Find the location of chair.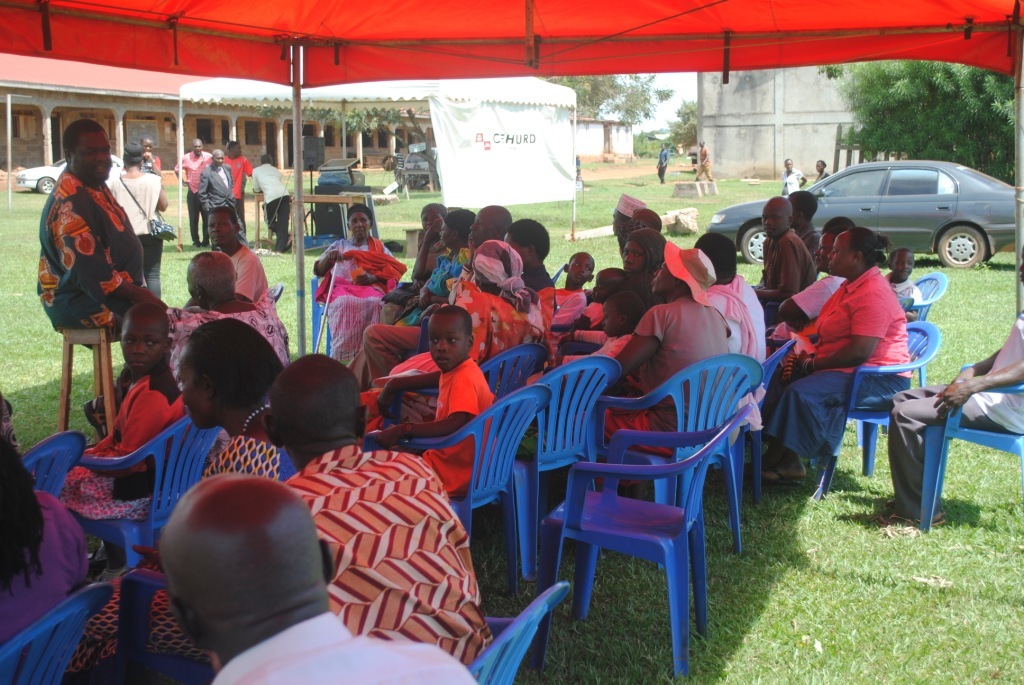
Location: <box>535,402,754,680</box>.
